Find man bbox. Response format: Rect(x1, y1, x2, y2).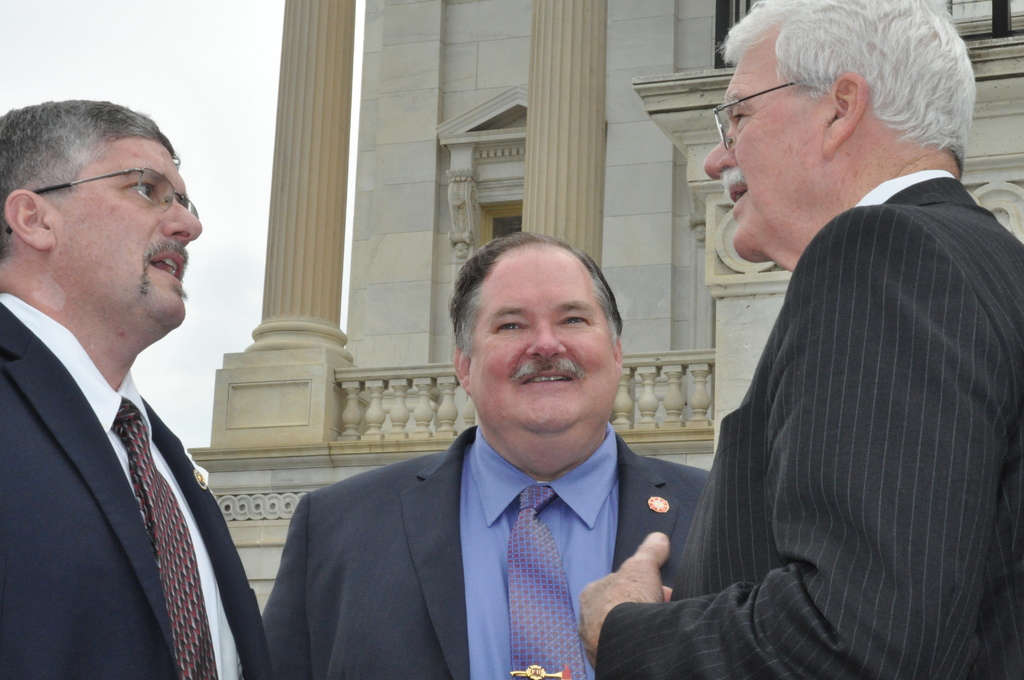
Rect(263, 229, 710, 679).
